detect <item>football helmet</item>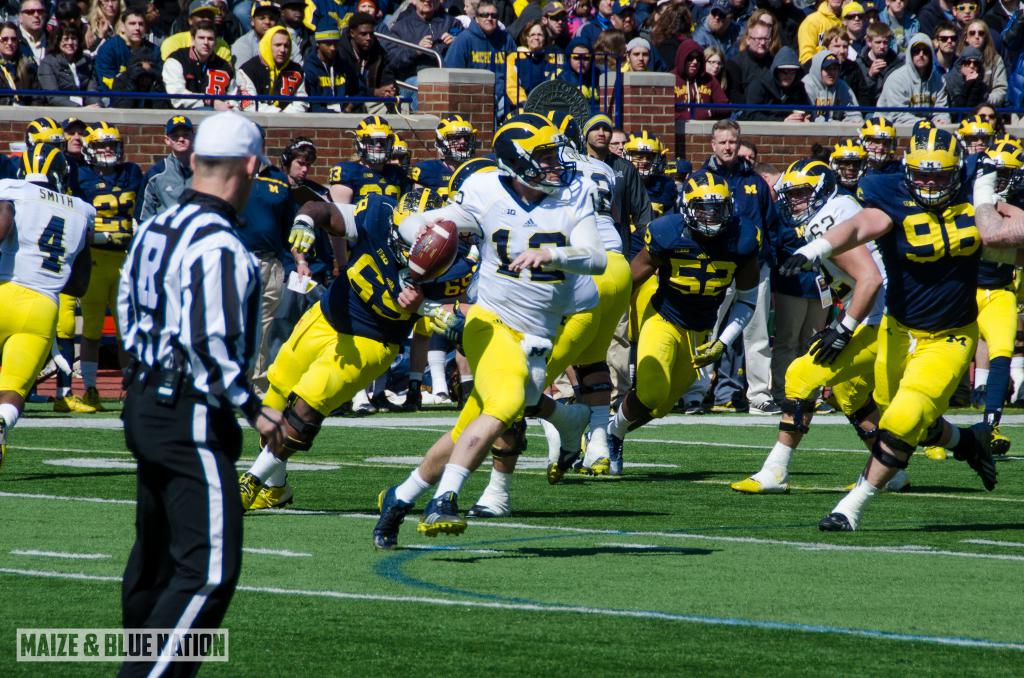
x1=383, y1=186, x2=444, y2=261
